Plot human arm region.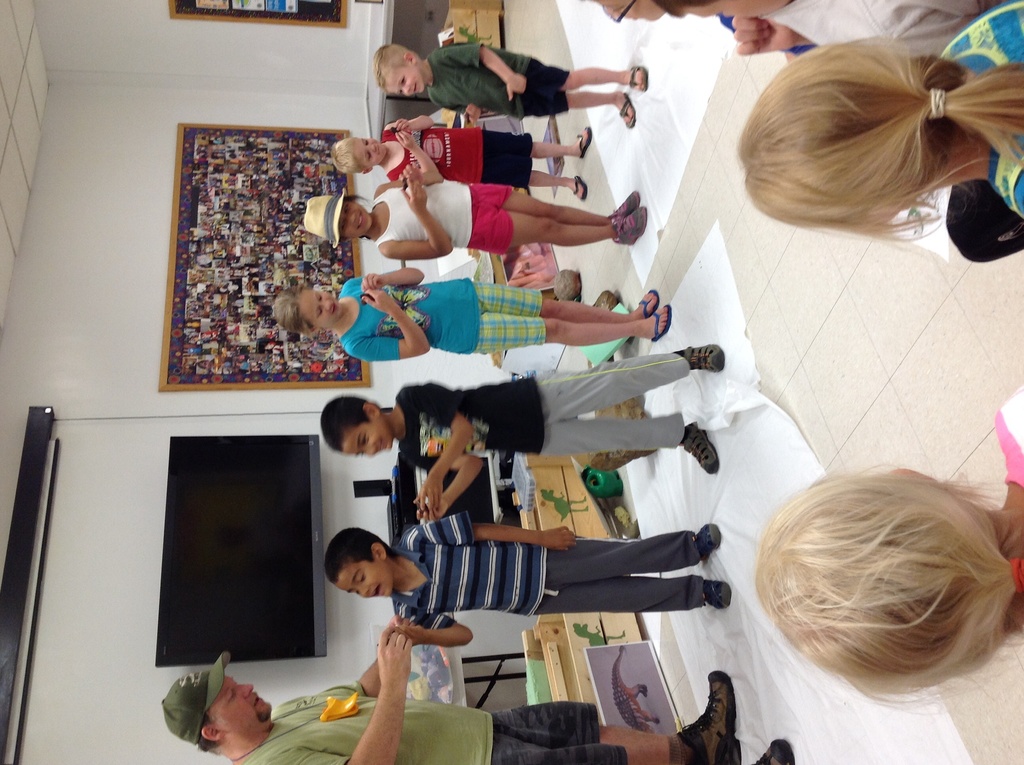
Plotted at (364,644,401,696).
